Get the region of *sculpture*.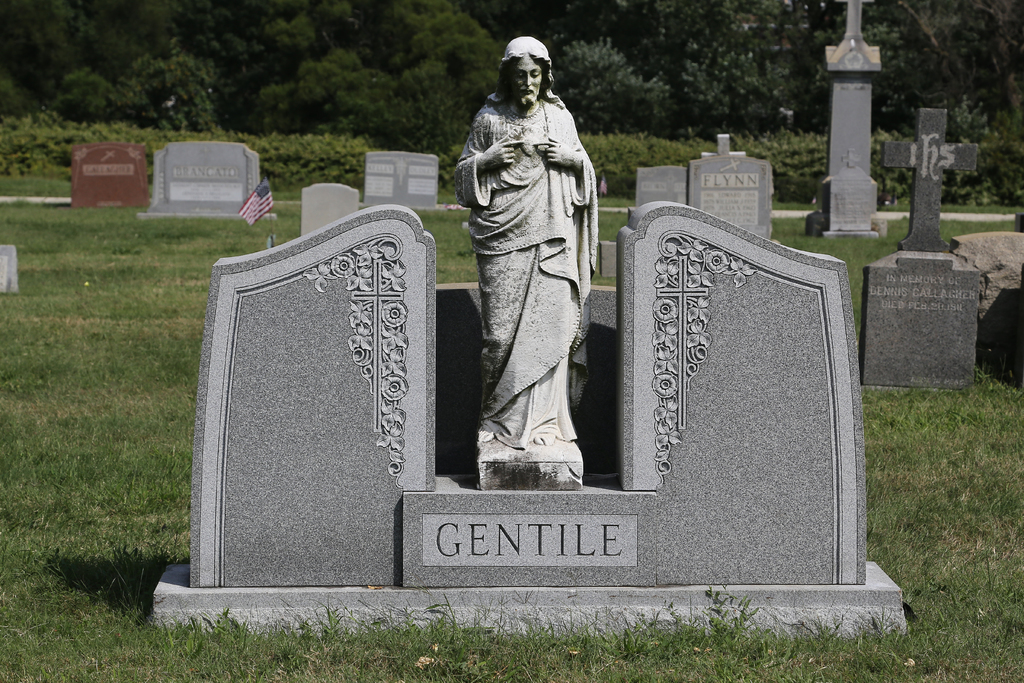
crop(452, 22, 602, 446).
